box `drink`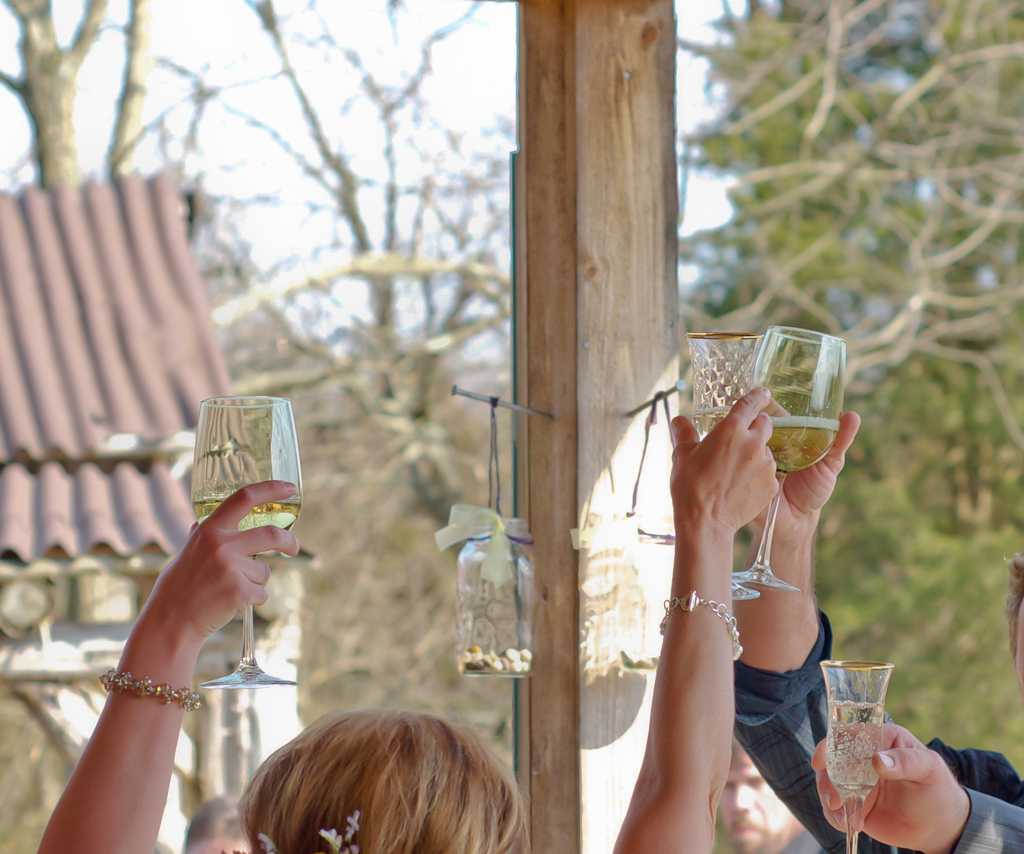
{"x1": 190, "y1": 495, "x2": 299, "y2": 560}
